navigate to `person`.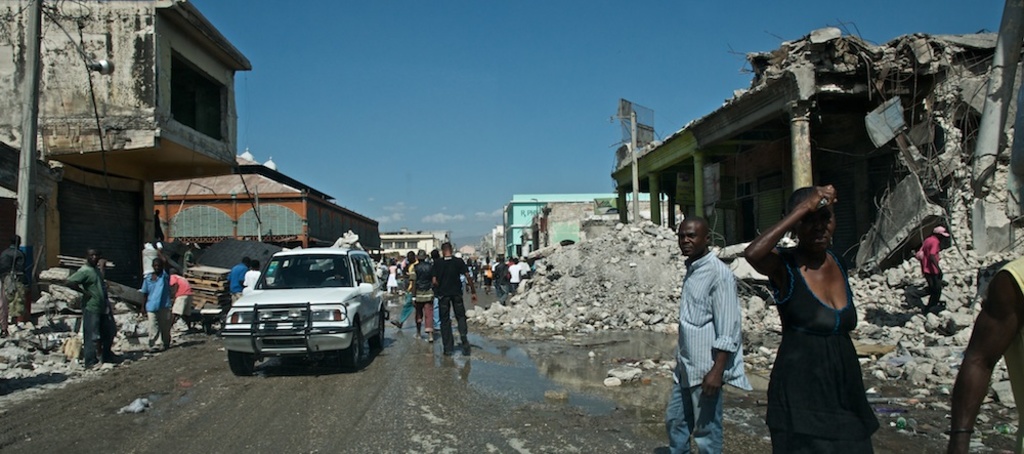
Navigation target: 241 258 264 294.
